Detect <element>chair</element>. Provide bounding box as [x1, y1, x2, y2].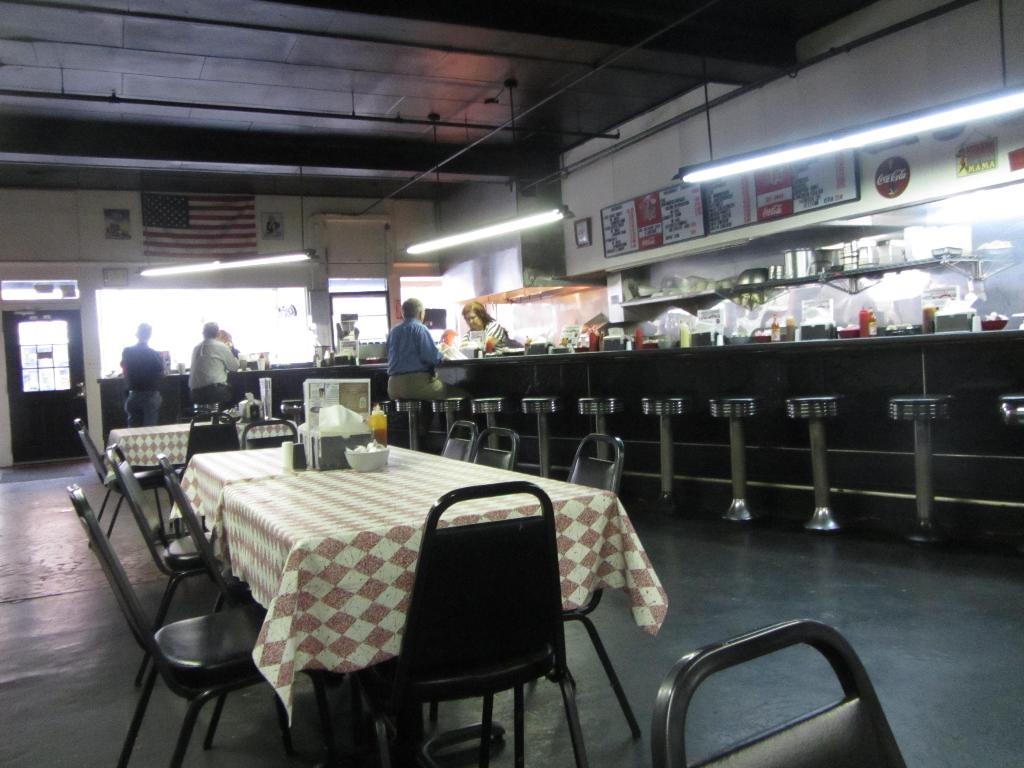
[358, 479, 589, 767].
